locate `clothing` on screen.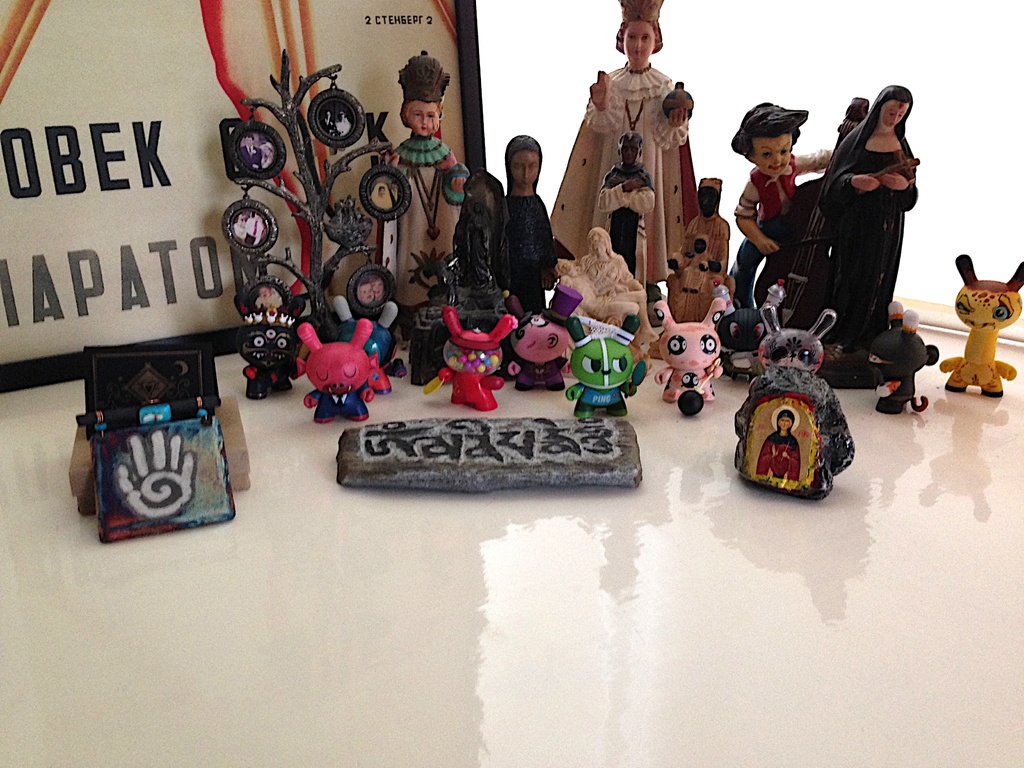
On screen at x1=755 y1=428 x2=796 y2=483.
